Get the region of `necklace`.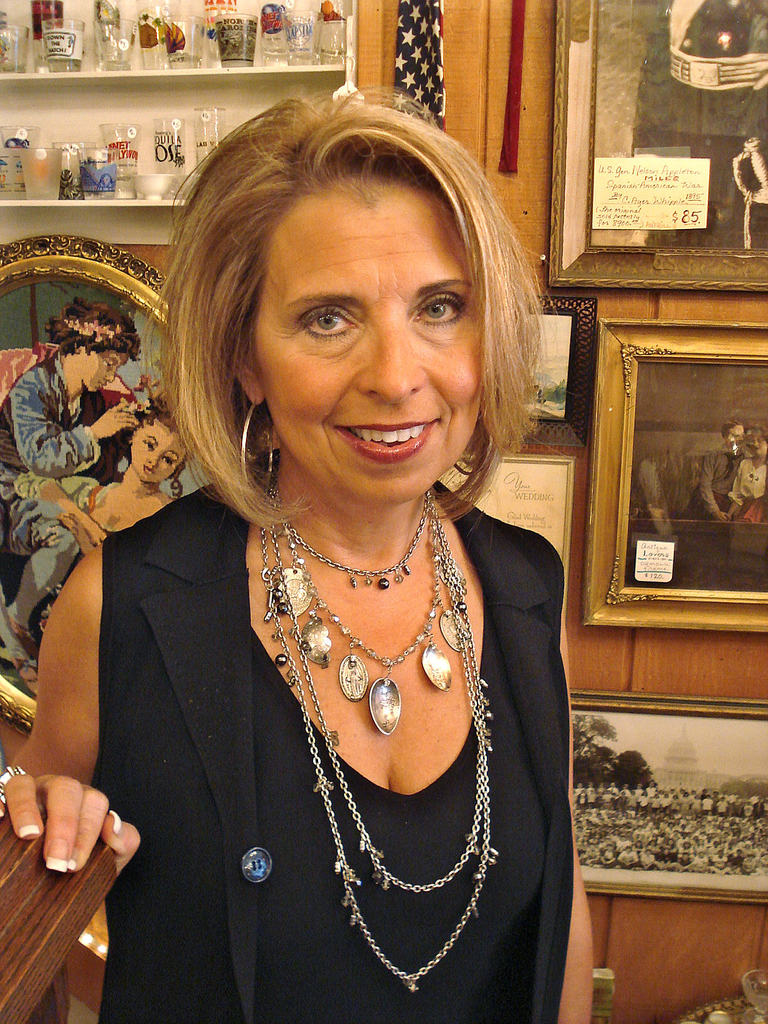
detection(248, 513, 512, 947).
